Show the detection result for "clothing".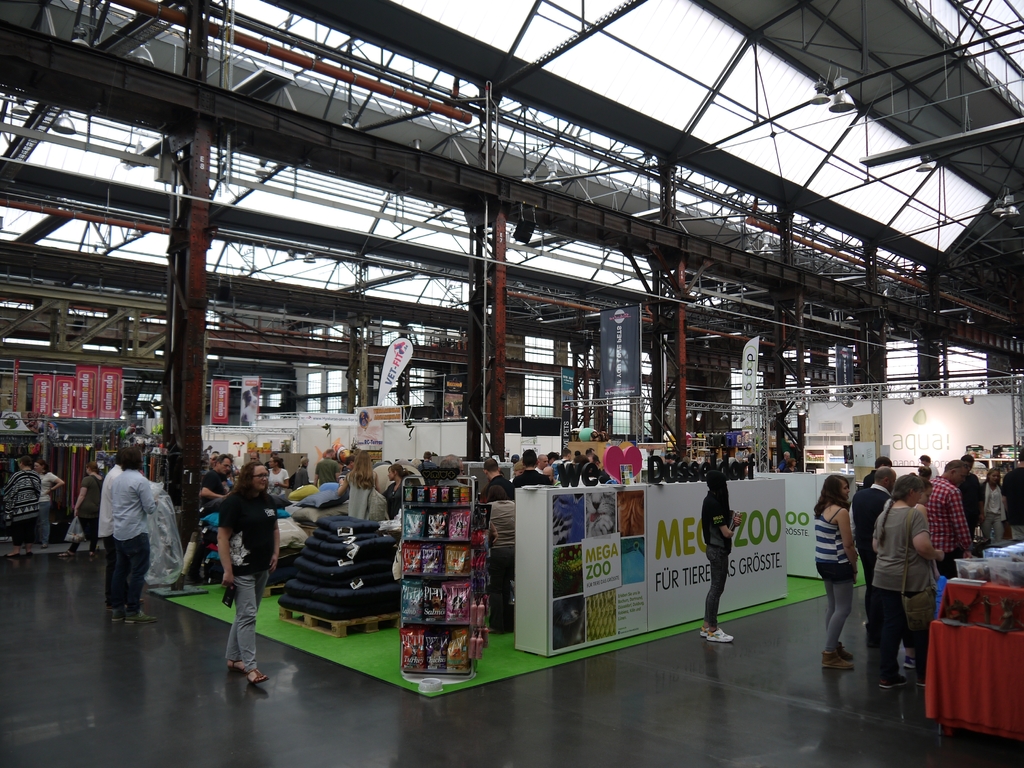
x1=0 y1=447 x2=49 y2=540.
